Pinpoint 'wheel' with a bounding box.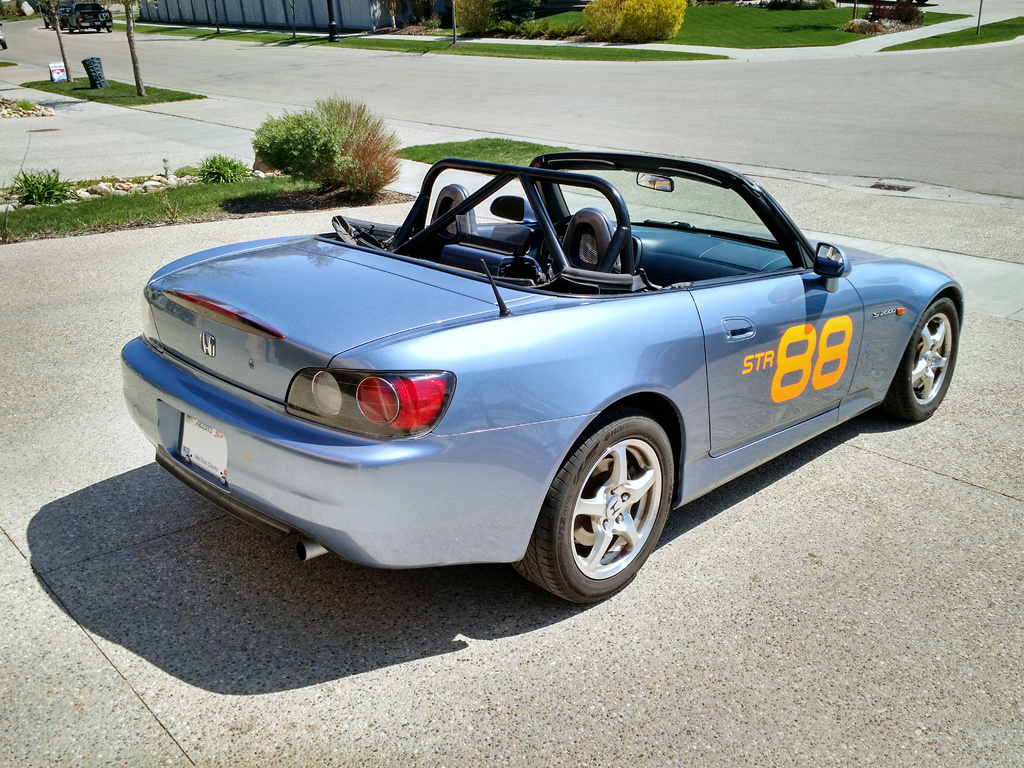
detection(96, 28, 103, 33).
